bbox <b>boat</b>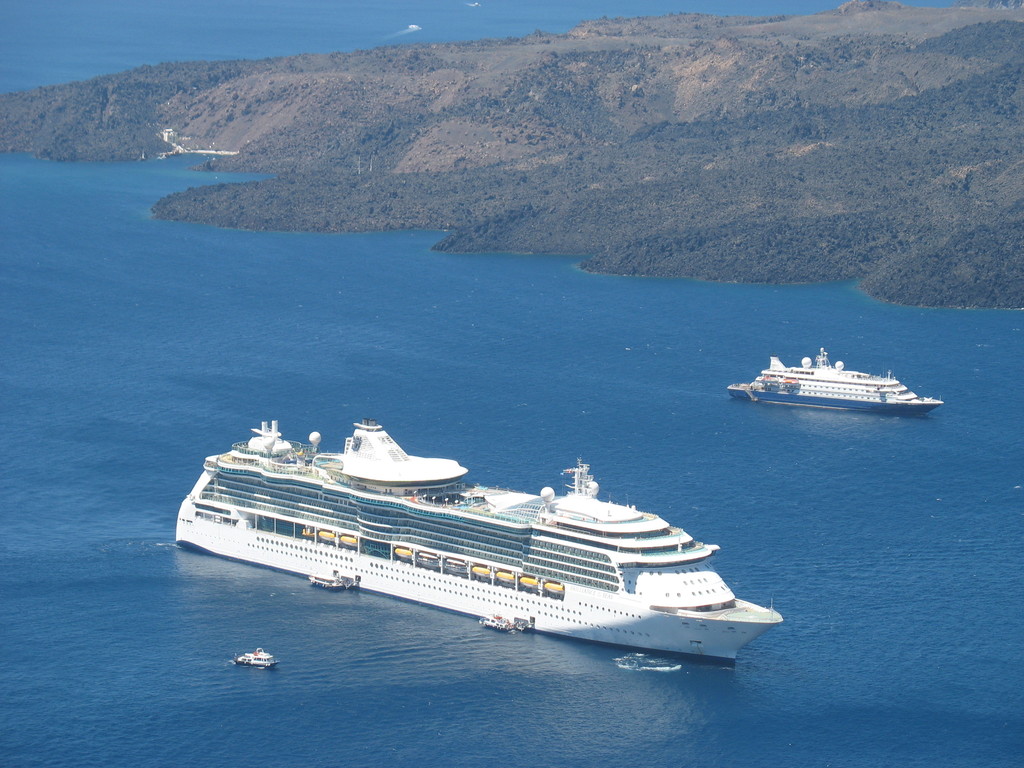
(228,646,289,669)
